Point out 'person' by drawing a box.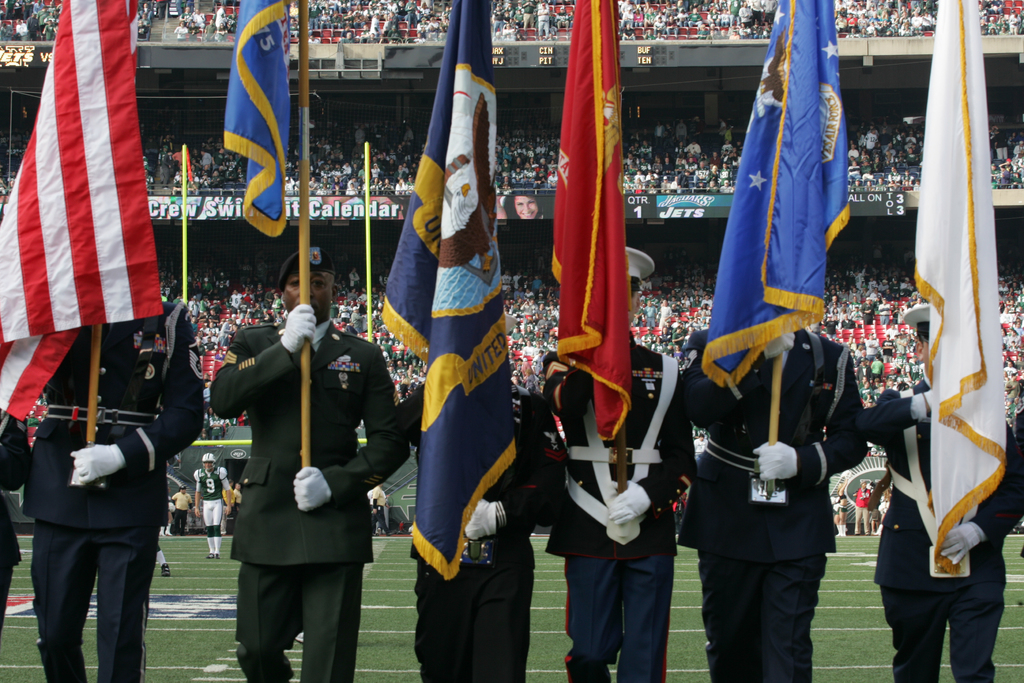
crop(691, 329, 870, 677).
